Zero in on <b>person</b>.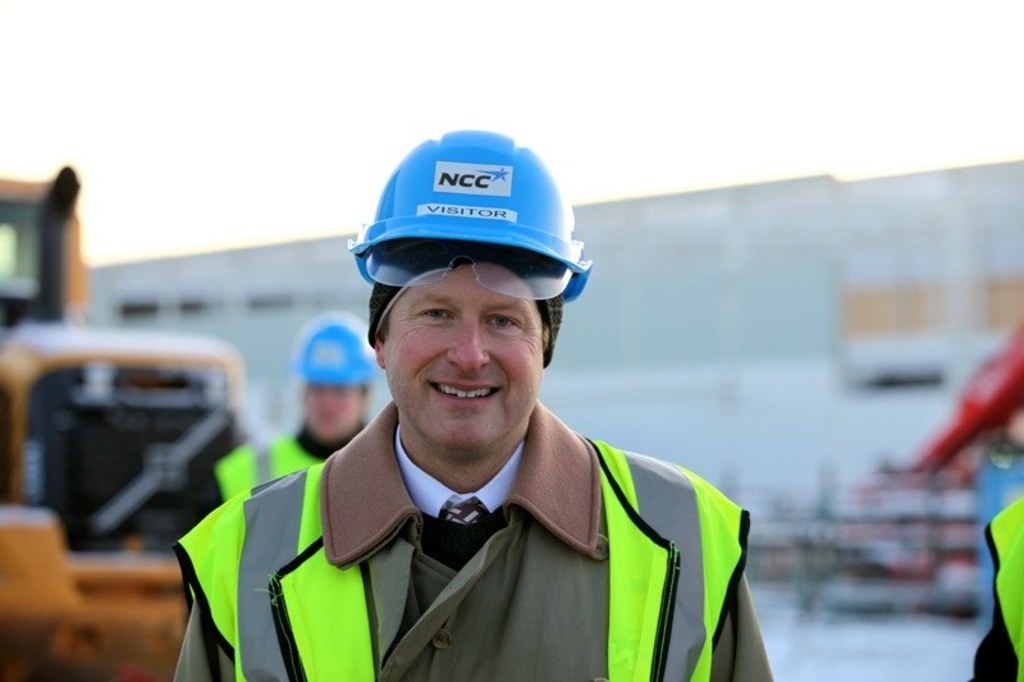
Zeroed in: region(892, 313, 1023, 681).
